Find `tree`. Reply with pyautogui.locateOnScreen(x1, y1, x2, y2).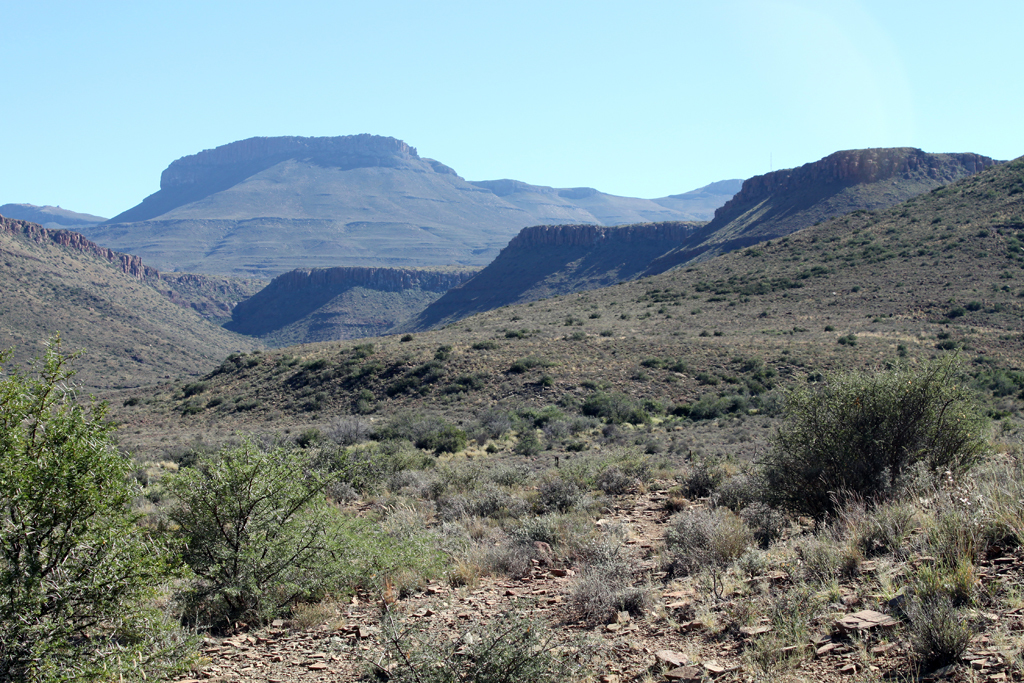
pyautogui.locateOnScreen(742, 352, 990, 543).
